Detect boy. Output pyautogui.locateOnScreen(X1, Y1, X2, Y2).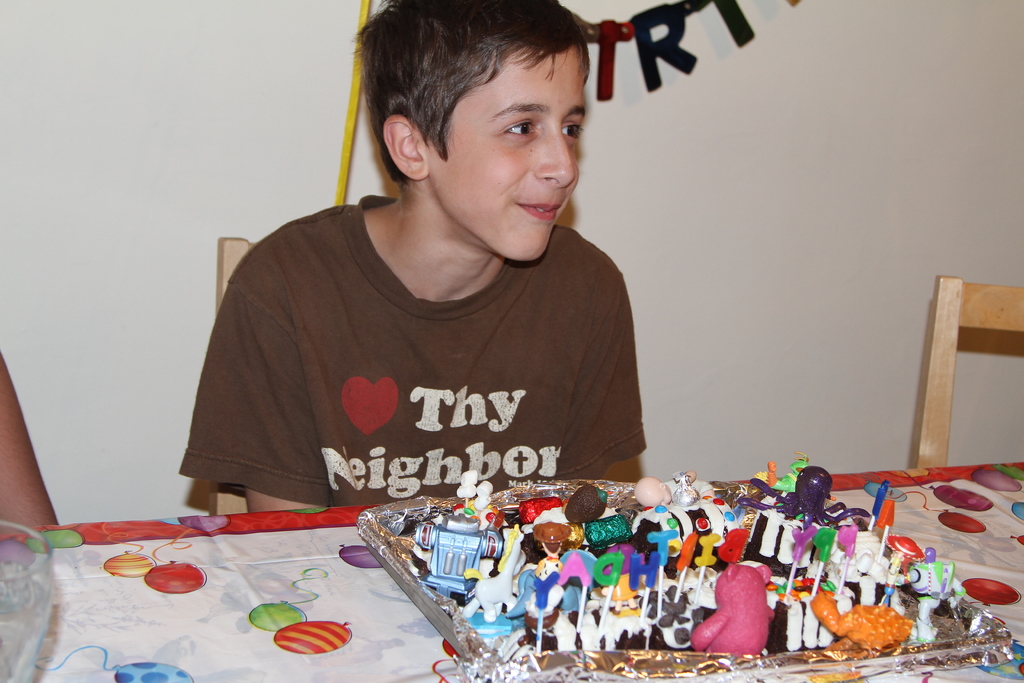
pyautogui.locateOnScreen(180, 0, 649, 513).
